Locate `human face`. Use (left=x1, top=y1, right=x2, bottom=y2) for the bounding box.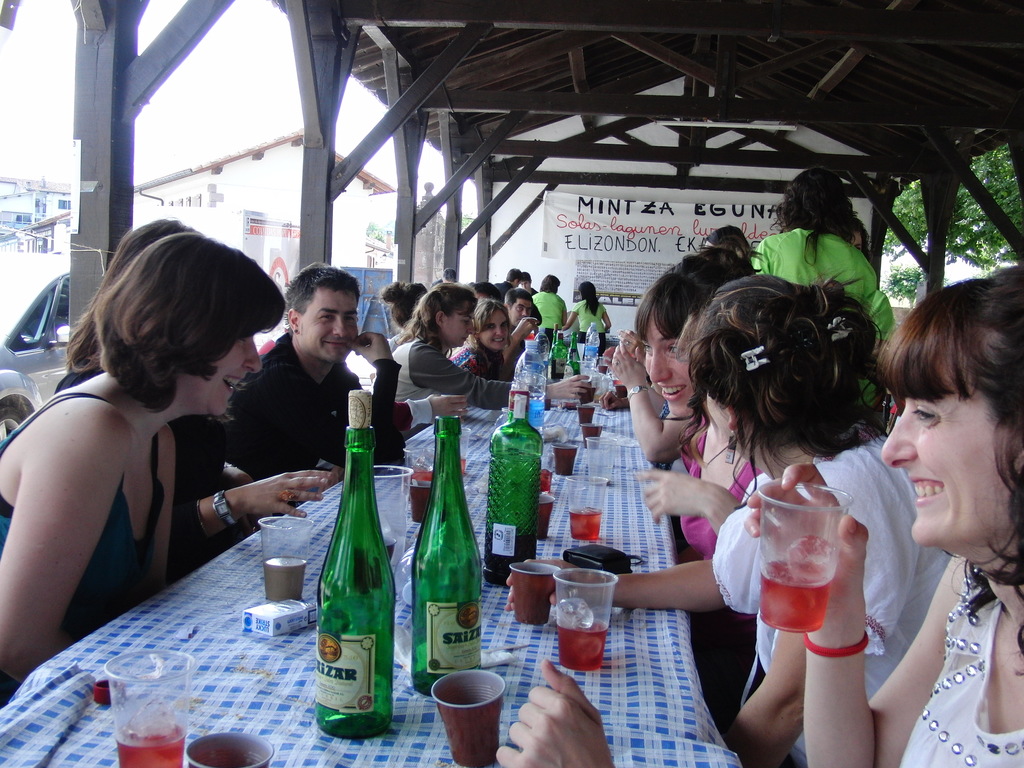
(left=479, top=310, right=507, bottom=350).
